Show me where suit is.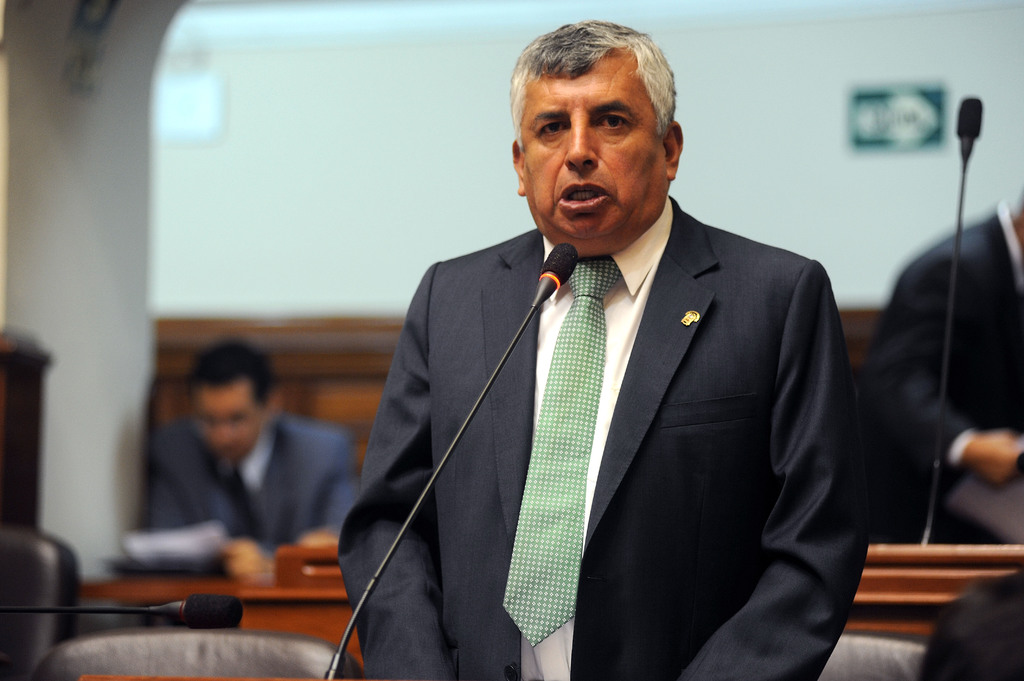
suit is at box=[362, 137, 867, 668].
